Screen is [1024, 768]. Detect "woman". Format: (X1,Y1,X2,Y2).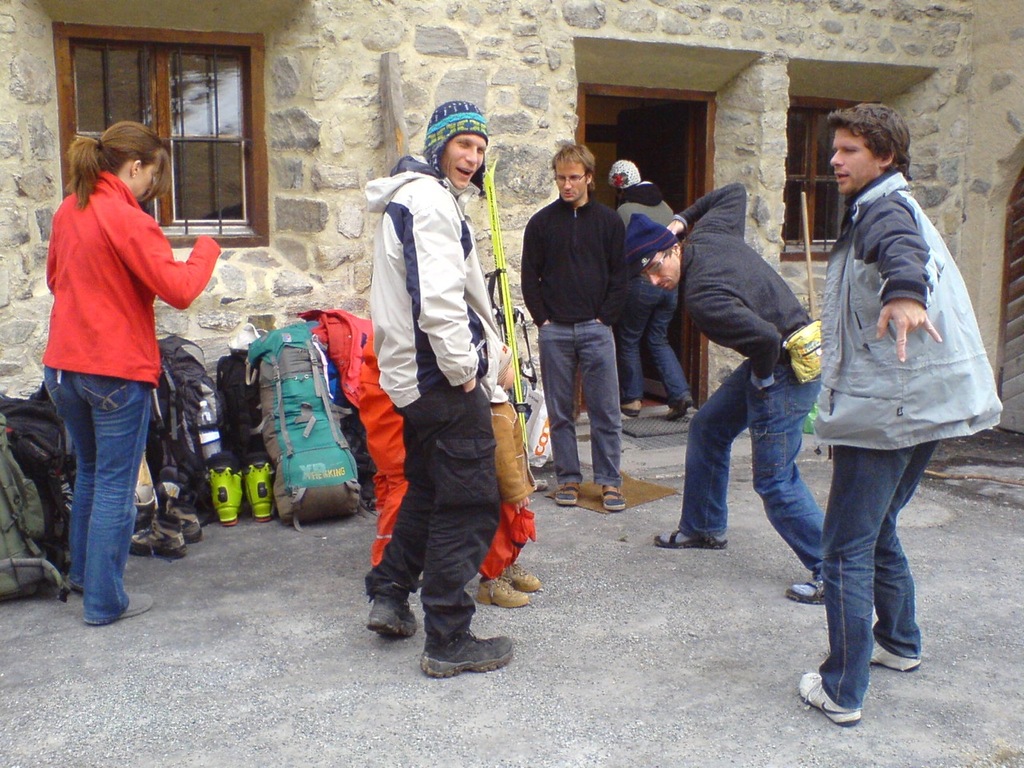
(24,95,218,618).
